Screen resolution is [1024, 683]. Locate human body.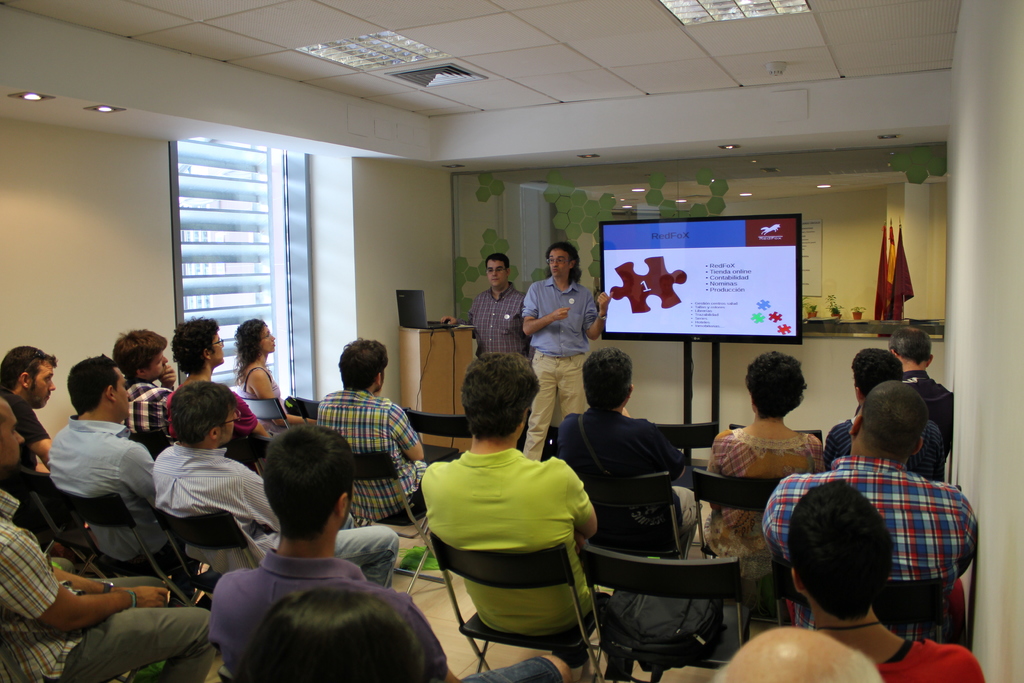
BBox(527, 242, 607, 416).
